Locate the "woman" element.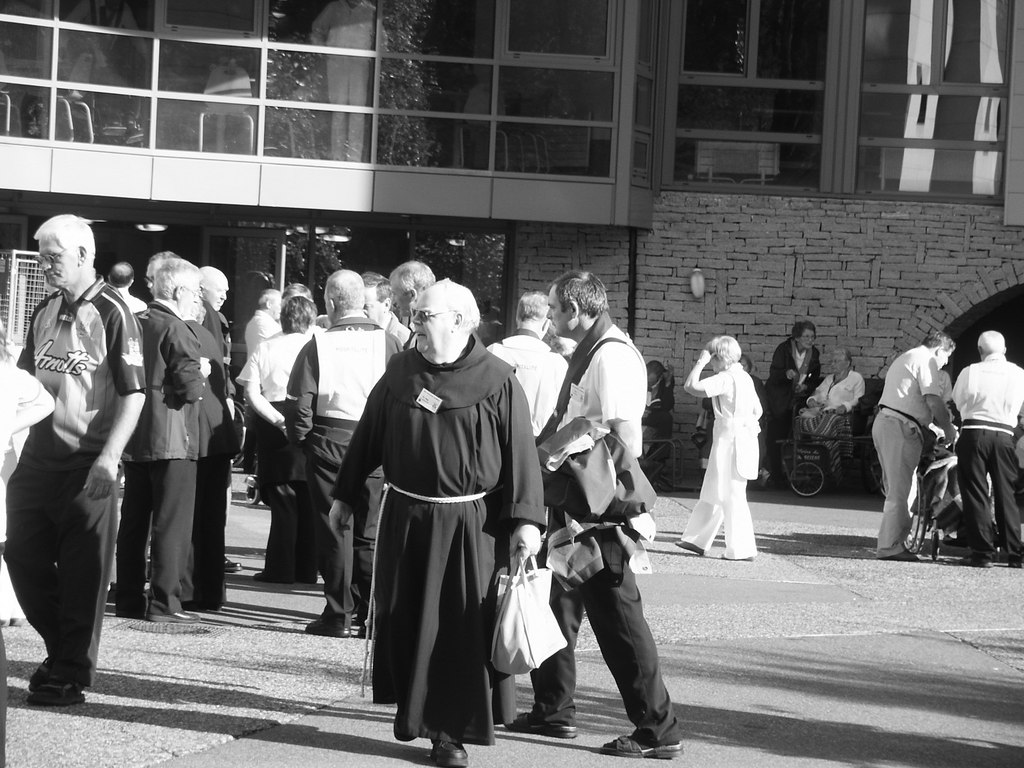
Element bbox: left=696, top=323, right=772, bottom=574.
